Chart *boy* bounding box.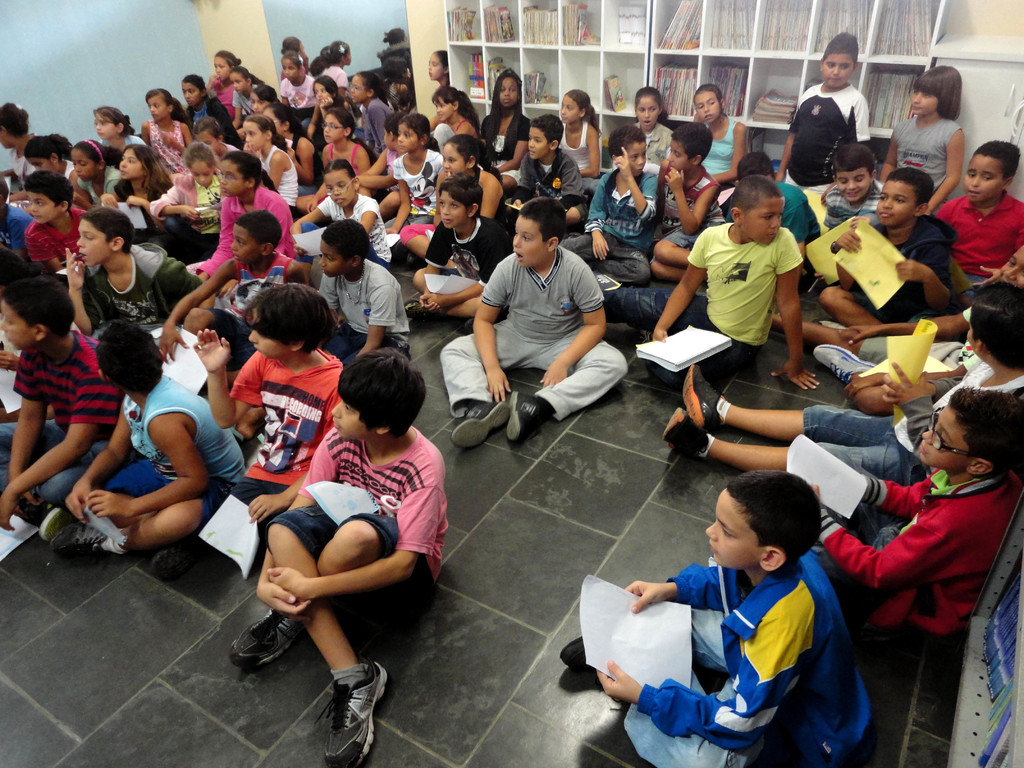
Charted: crop(223, 346, 451, 767).
